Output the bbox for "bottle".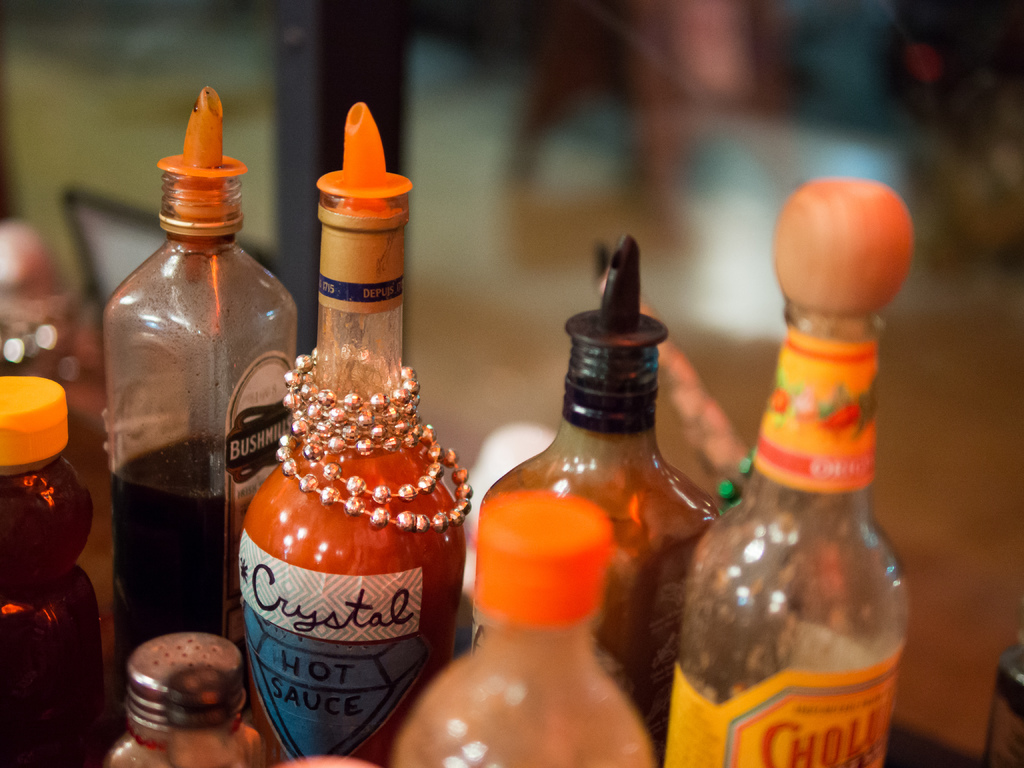
left=392, top=486, right=654, bottom=767.
